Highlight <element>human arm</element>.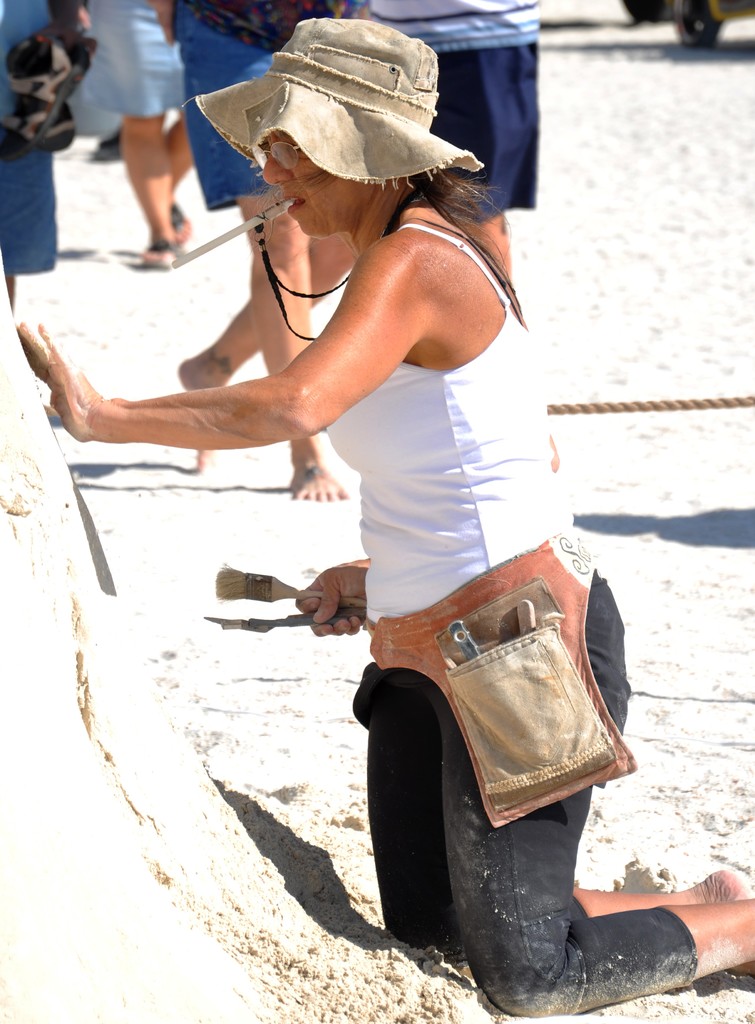
Highlighted region: <bbox>145, 3, 185, 56</bbox>.
